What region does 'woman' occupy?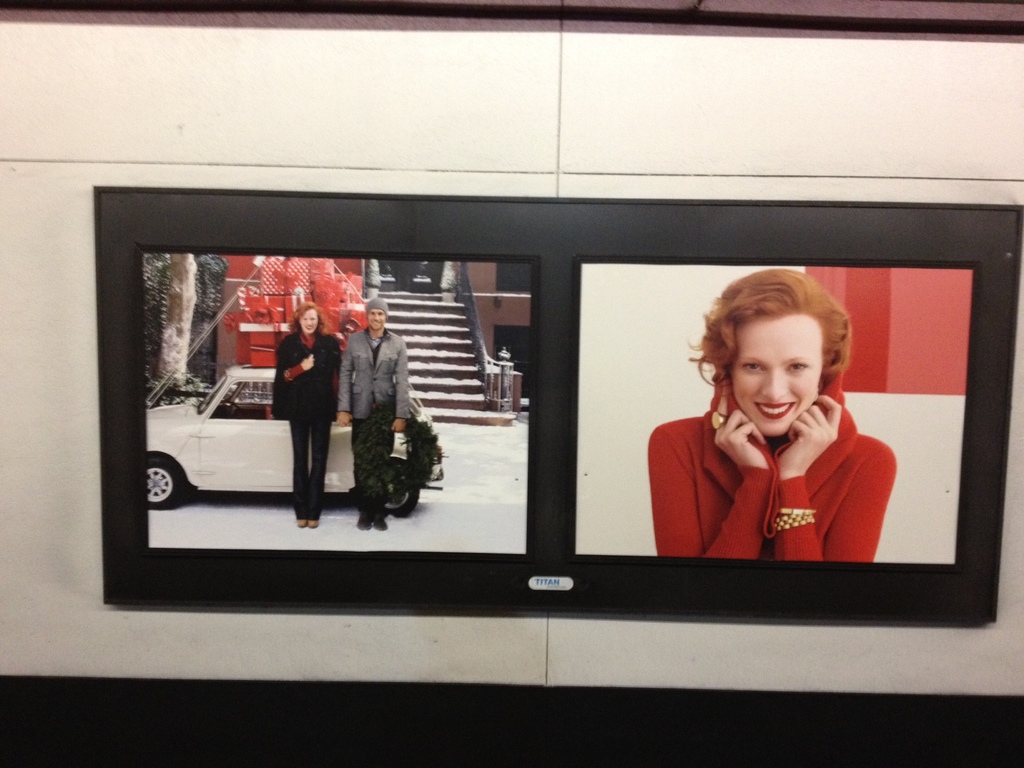
BBox(276, 303, 344, 526).
